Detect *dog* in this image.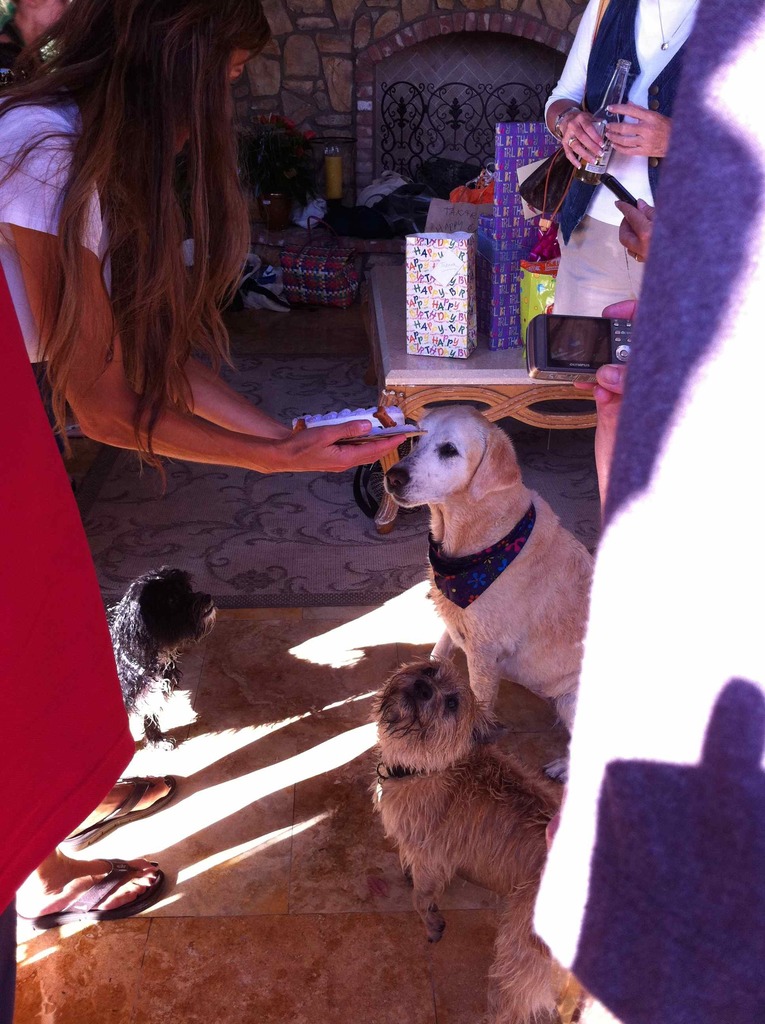
Detection: [380,401,597,781].
